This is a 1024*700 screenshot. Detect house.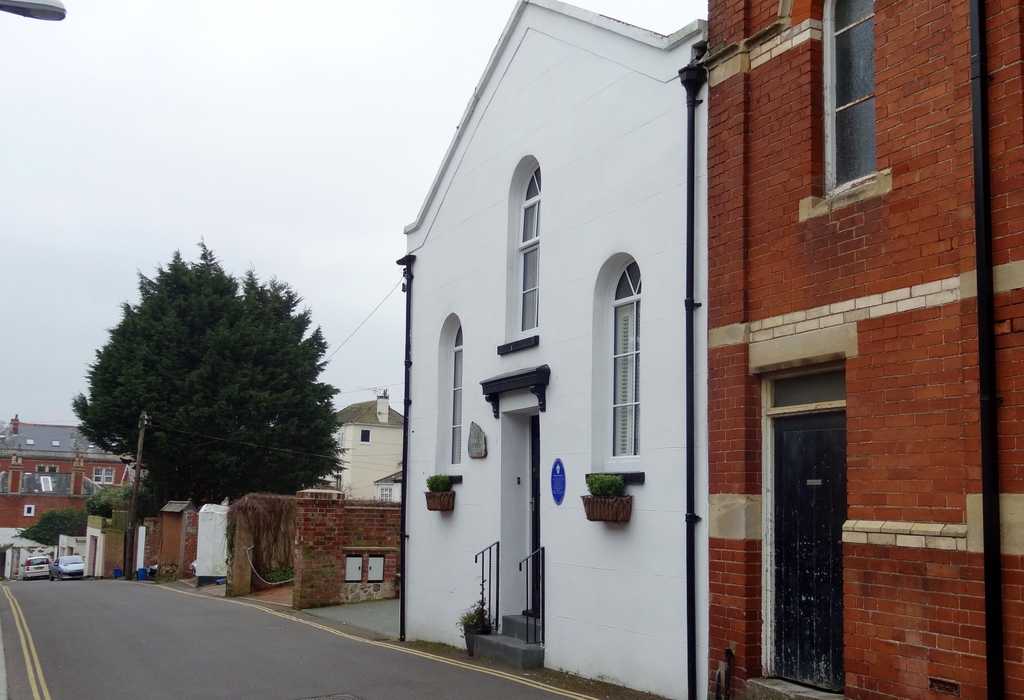
region(372, 0, 729, 664).
